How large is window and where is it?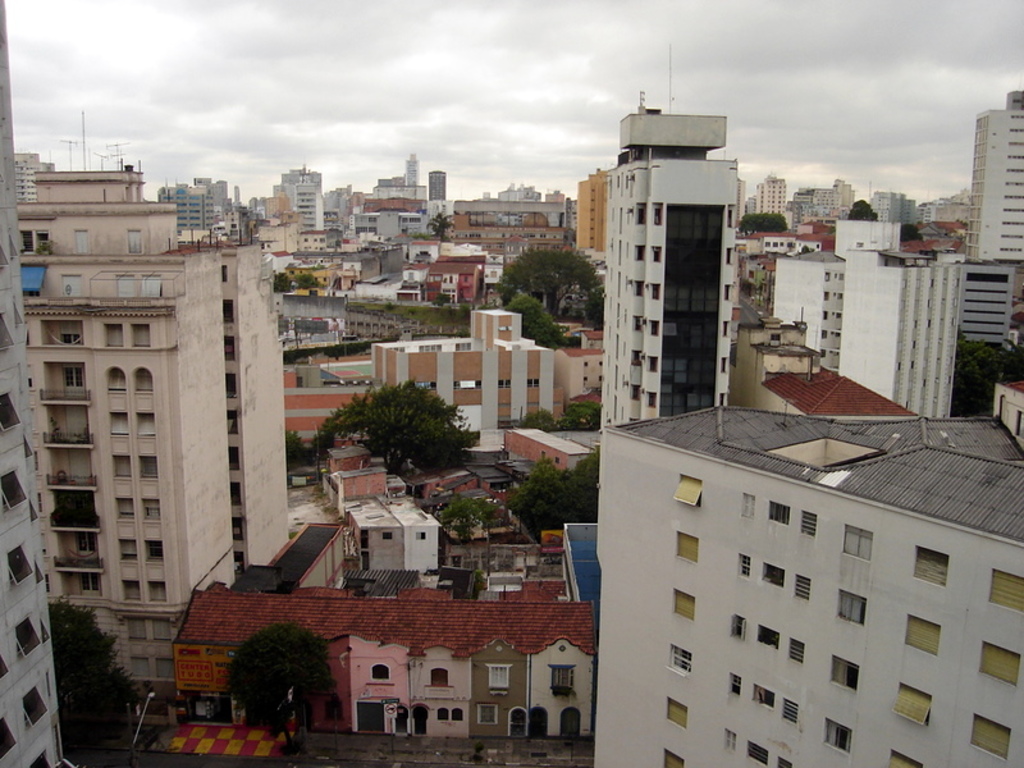
Bounding box: bbox(646, 356, 659, 372).
